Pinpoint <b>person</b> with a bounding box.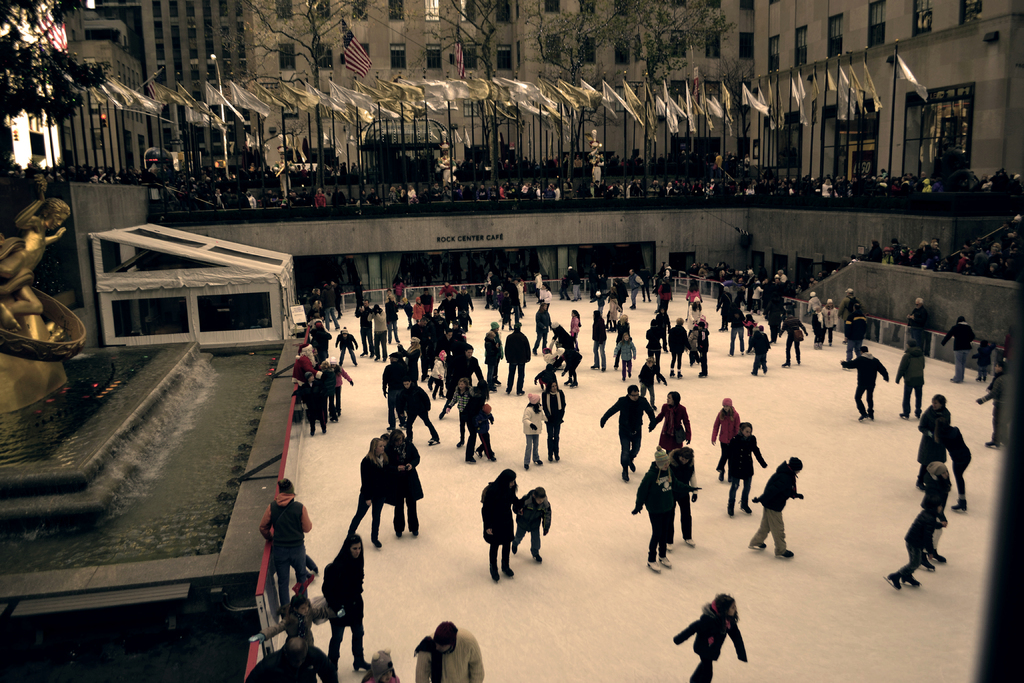
[637, 265, 653, 299].
